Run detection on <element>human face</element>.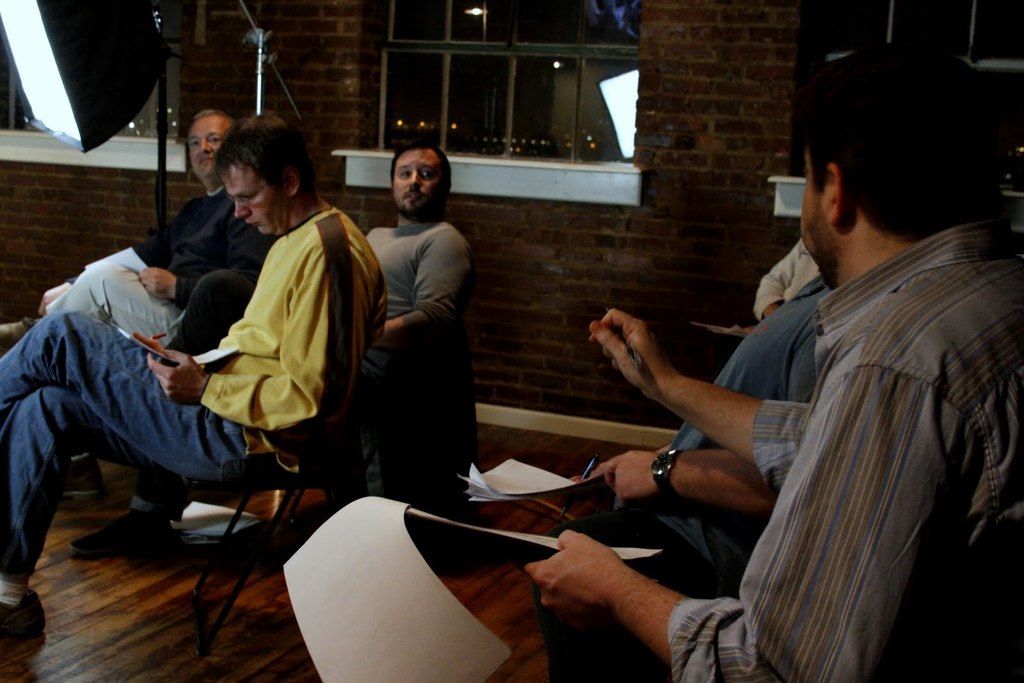
Result: Rect(228, 159, 285, 232).
